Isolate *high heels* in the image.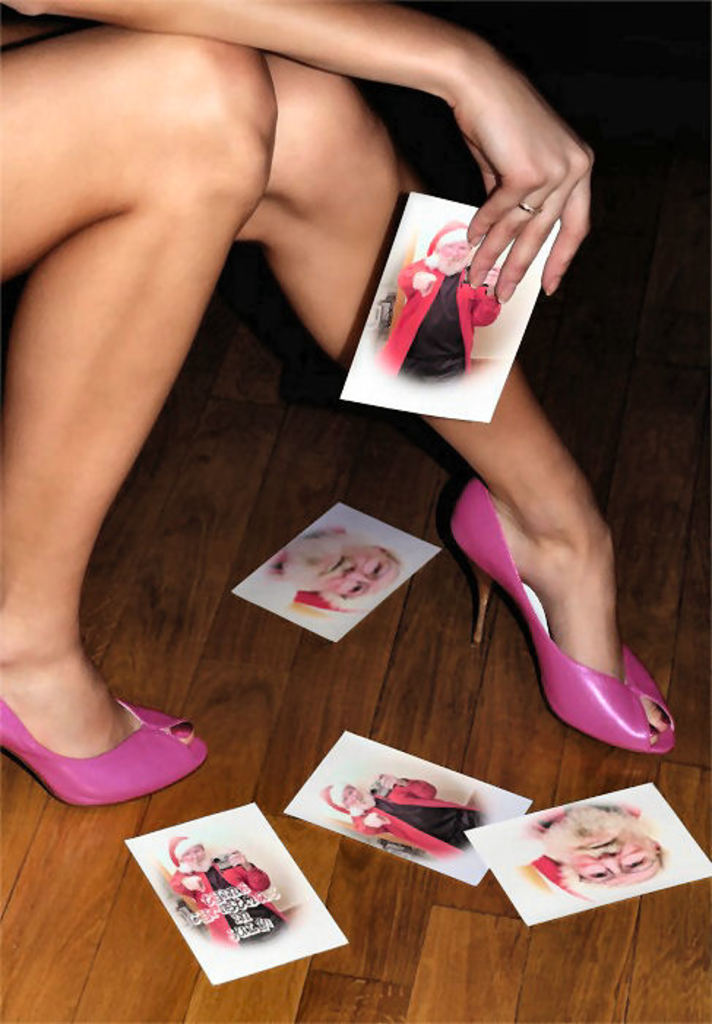
Isolated region: Rect(466, 456, 673, 762).
